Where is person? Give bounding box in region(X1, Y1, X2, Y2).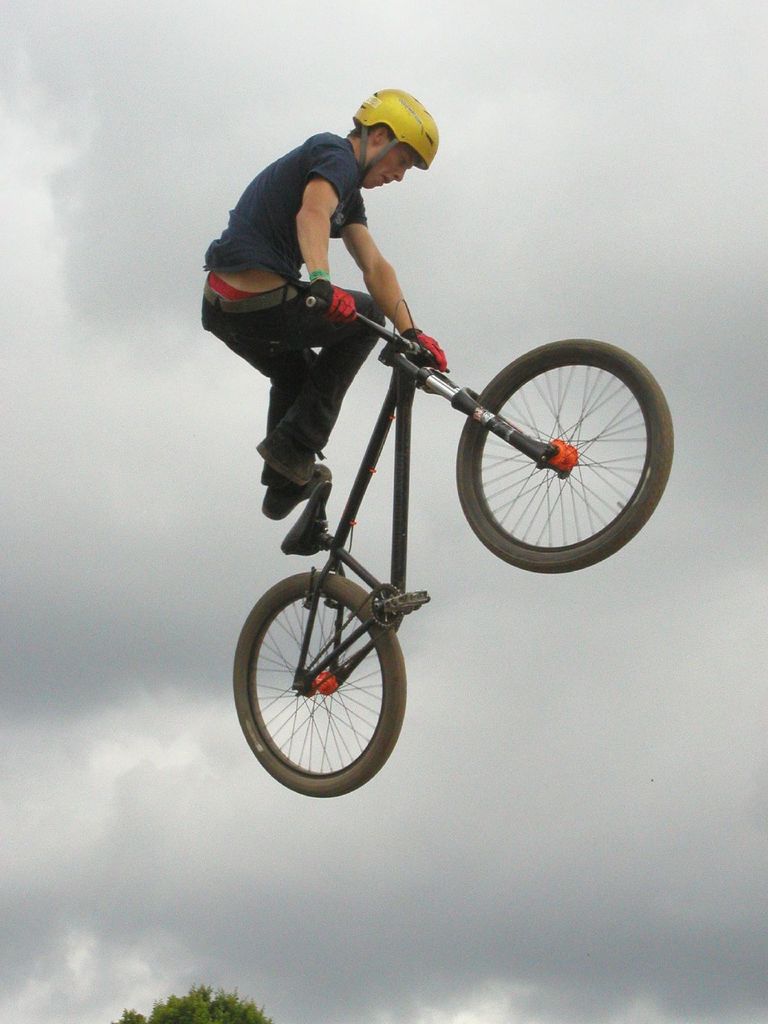
region(207, 79, 483, 470).
